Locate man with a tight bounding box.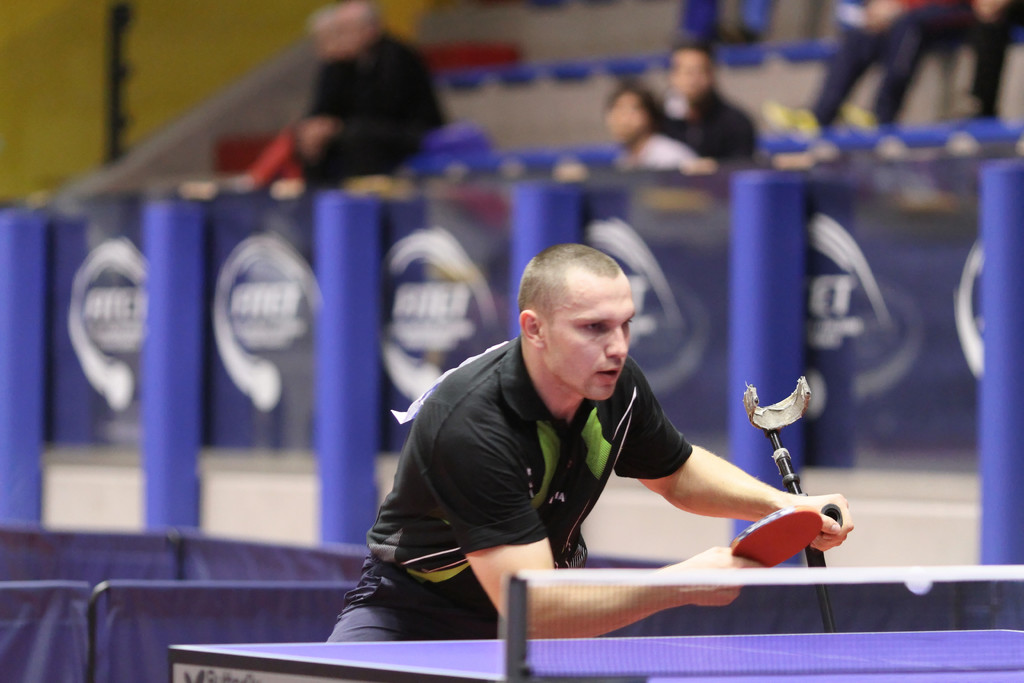
[666, 33, 765, 167].
